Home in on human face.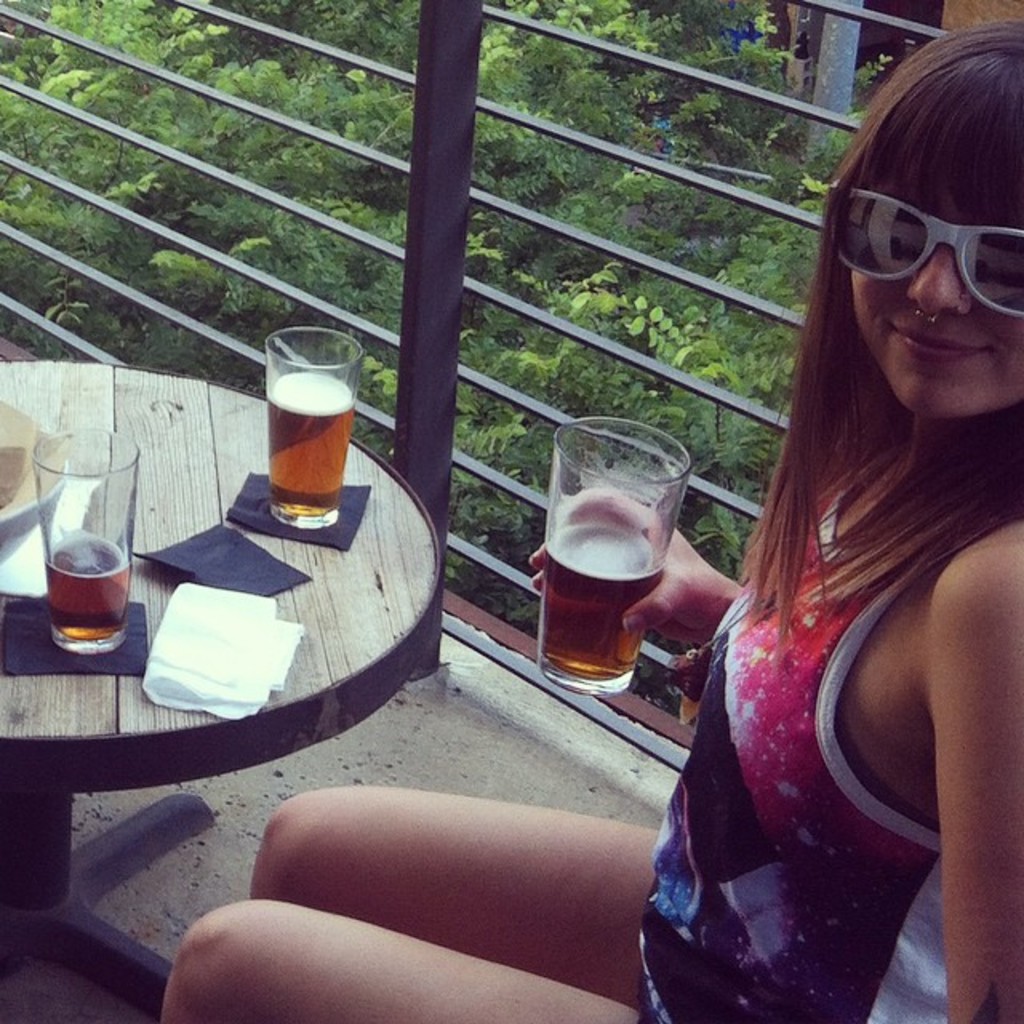
Homed in at rect(842, 102, 1023, 403).
